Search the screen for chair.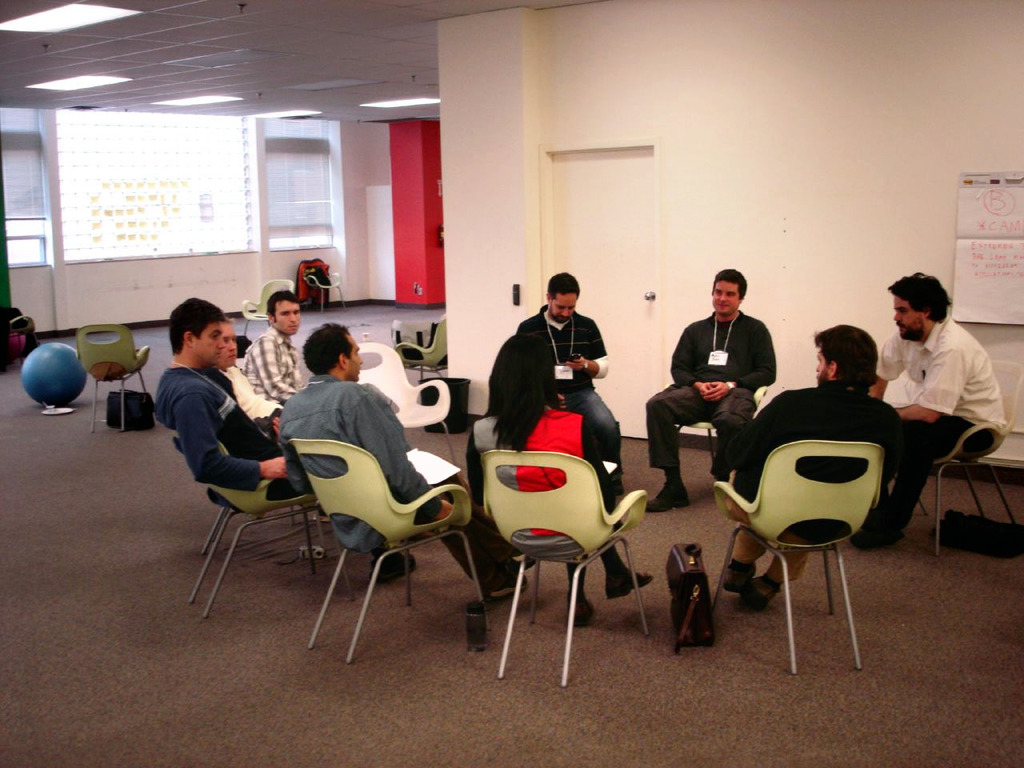
Found at bbox=(306, 271, 347, 314).
